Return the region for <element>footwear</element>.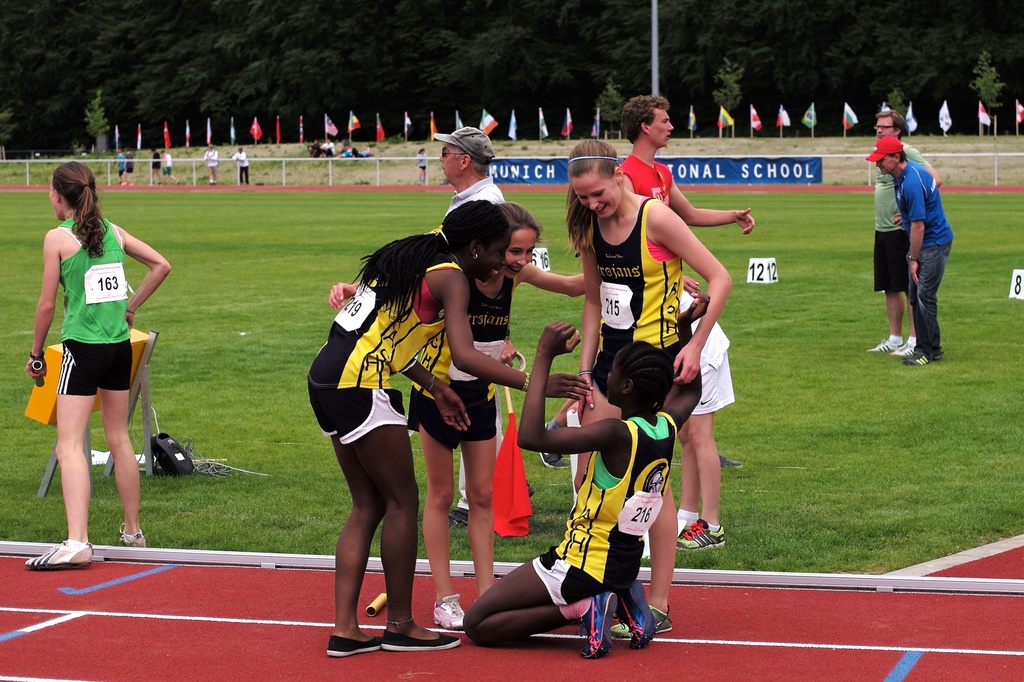
box=[678, 518, 724, 549].
